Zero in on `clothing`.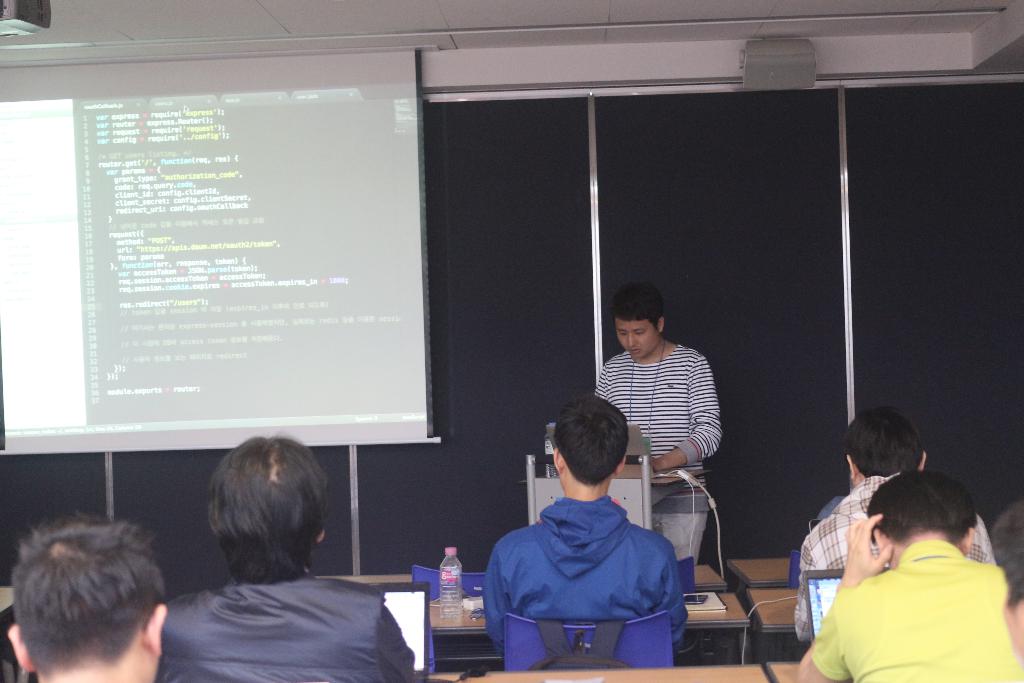
Zeroed in: bbox=[795, 465, 1001, 633].
